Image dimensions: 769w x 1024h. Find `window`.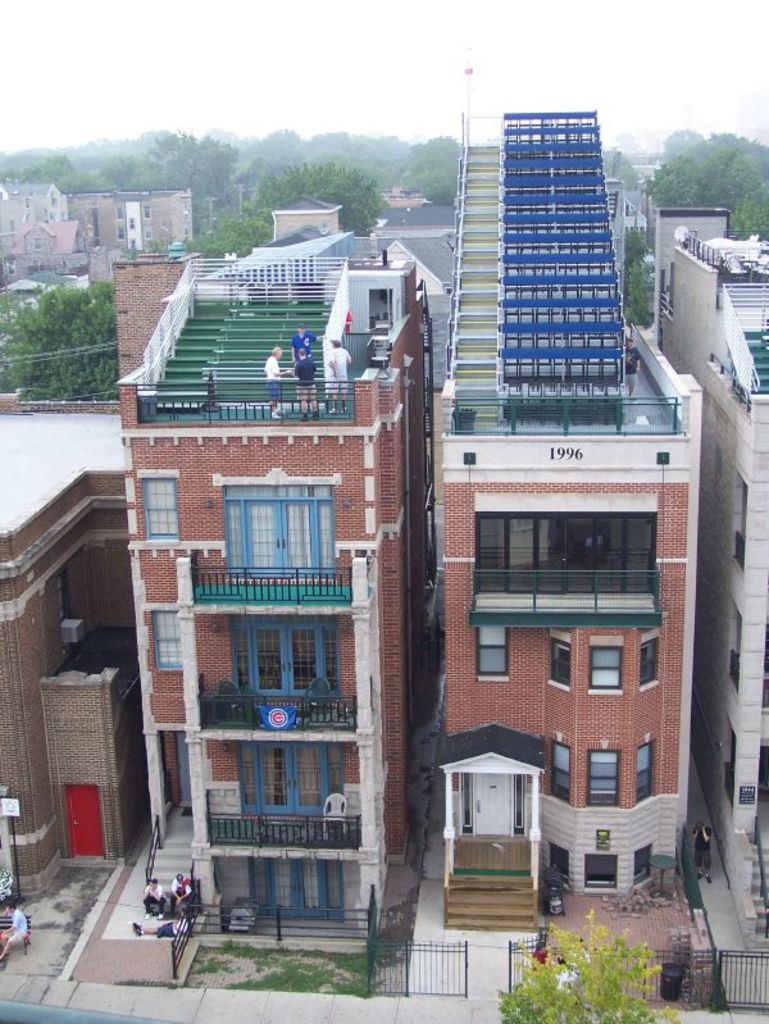
[x1=637, y1=745, x2=652, y2=804].
